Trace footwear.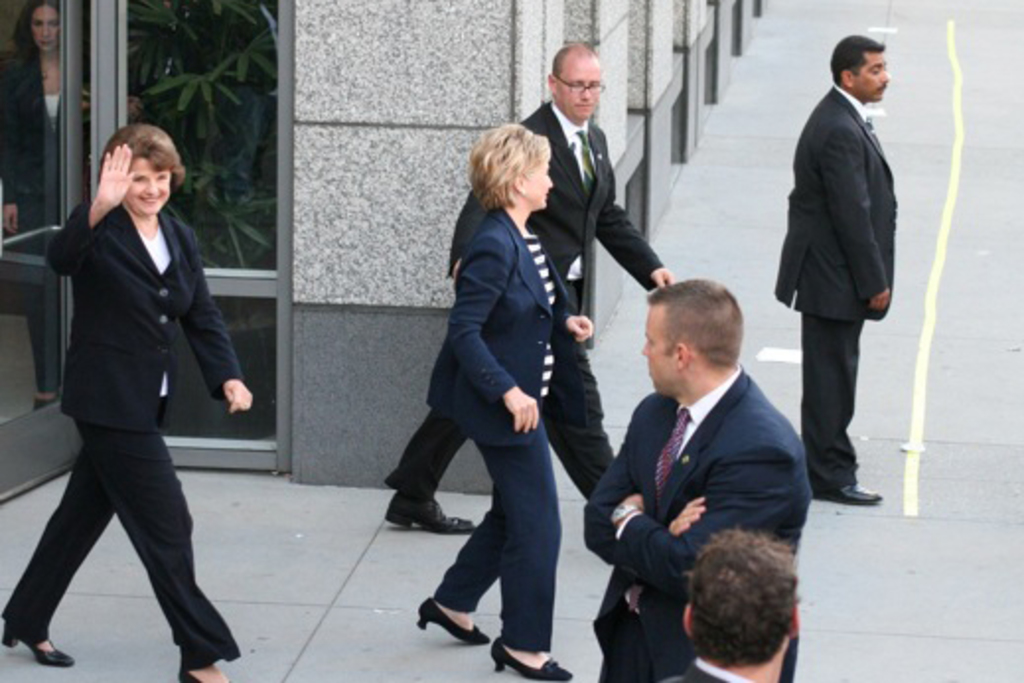
Traced to bbox=[387, 495, 483, 529].
